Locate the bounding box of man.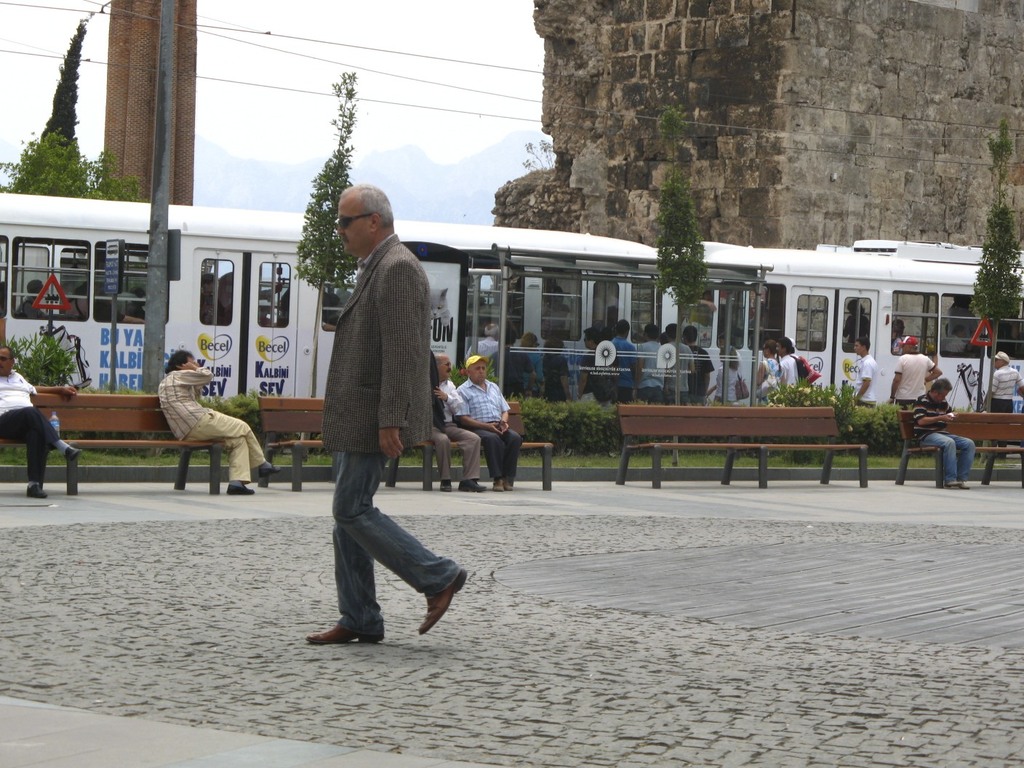
Bounding box: 428,356,487,492.
